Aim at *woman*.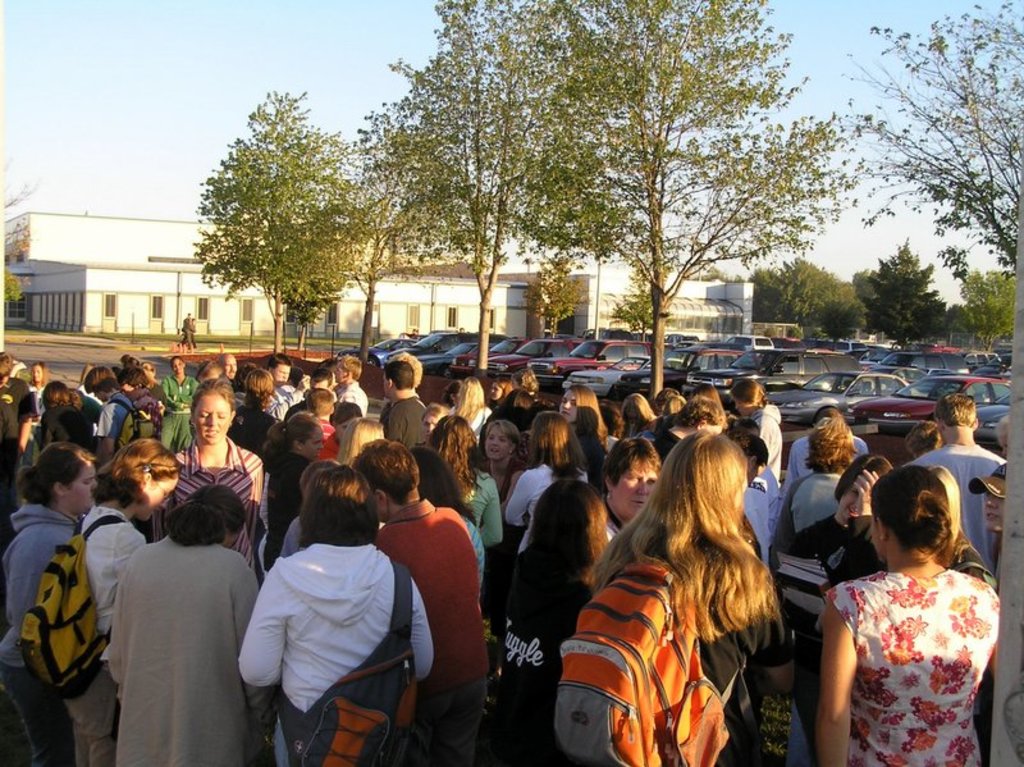
Aimed at (1, 438, 101, 762).
